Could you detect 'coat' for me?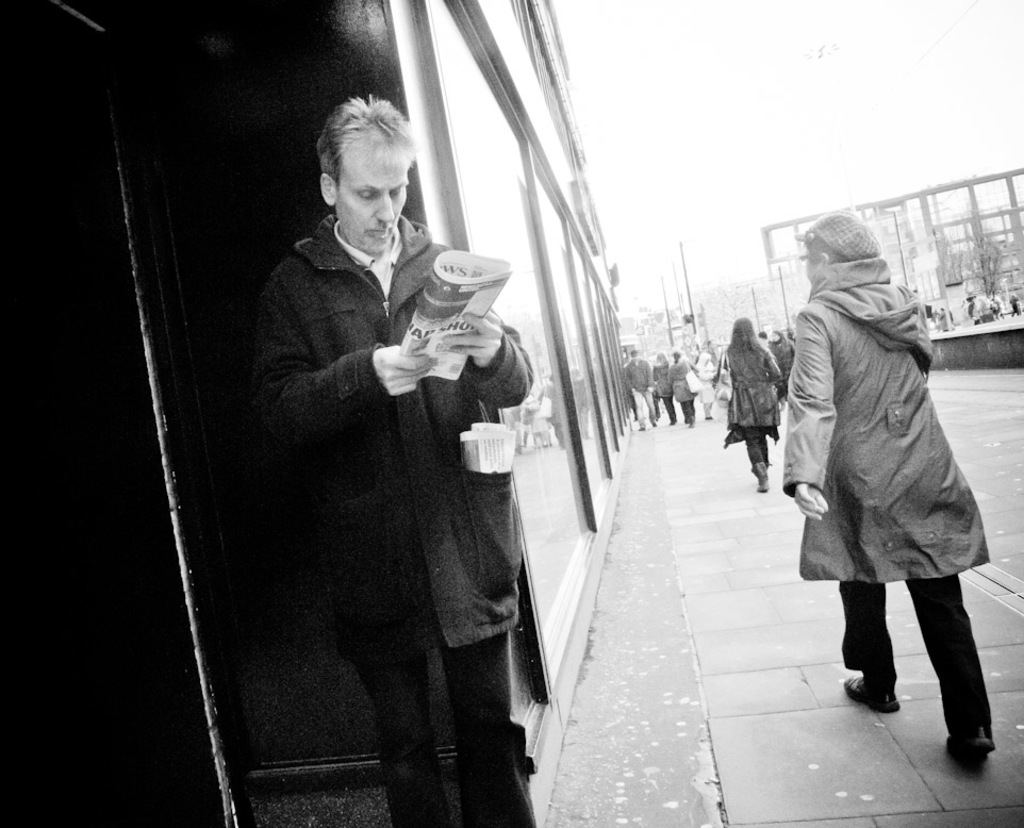
Detection result: (left=769, top=331, right=795, bottom=378).
